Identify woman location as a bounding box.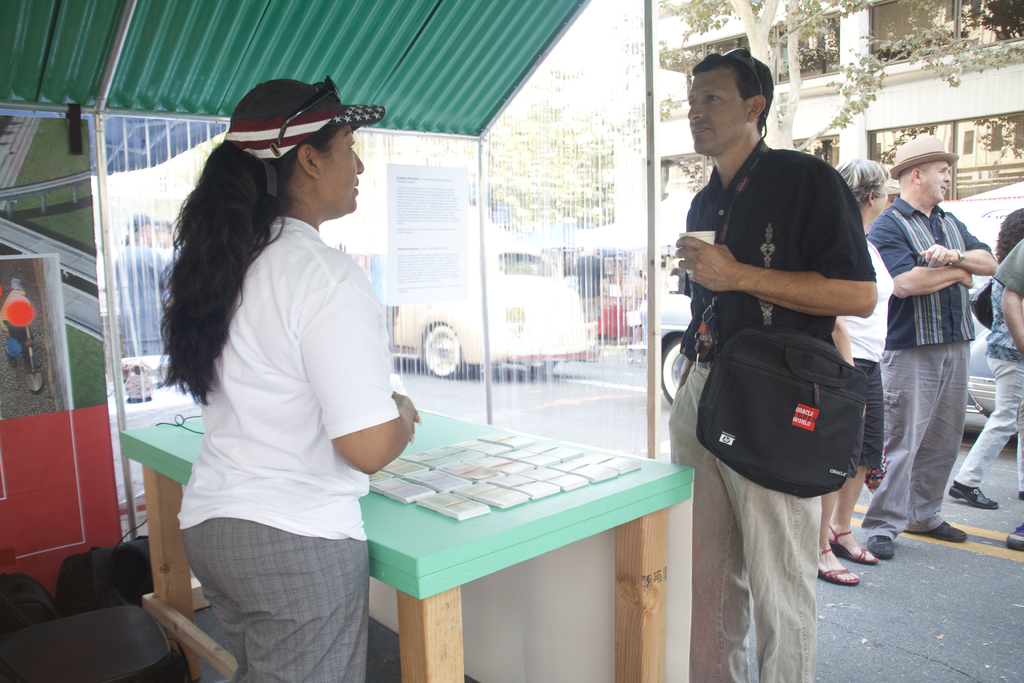
Rect(819, 158, 899, 592).
